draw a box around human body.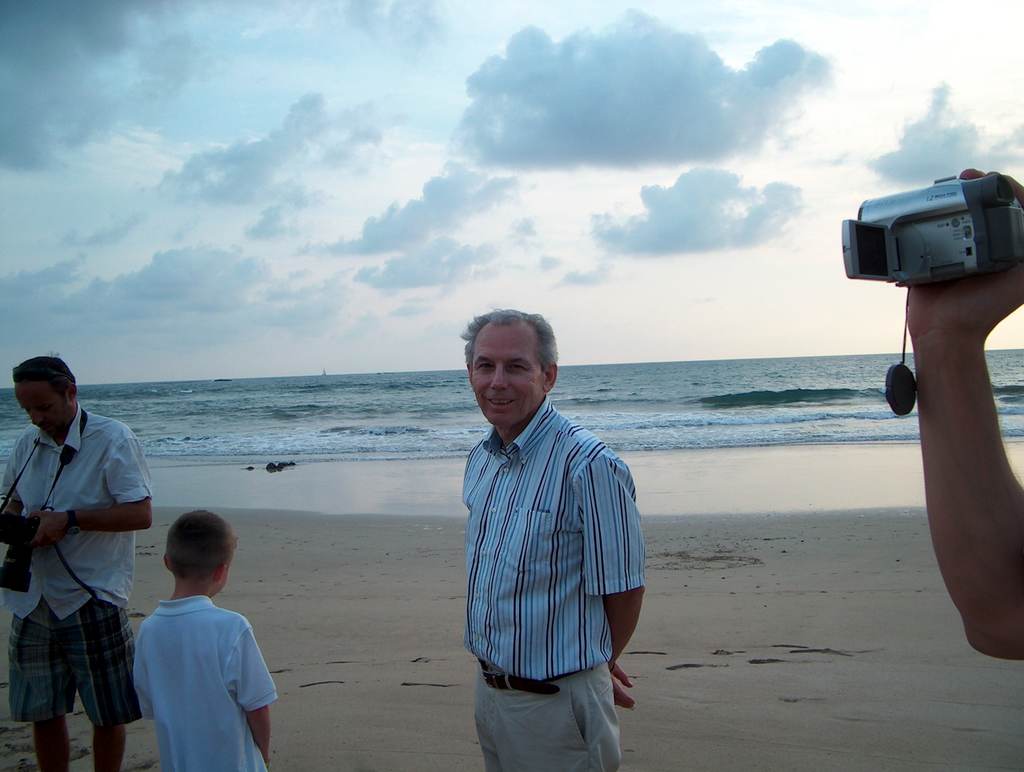
(left=899, top=170, right=1023, bottom=664).
